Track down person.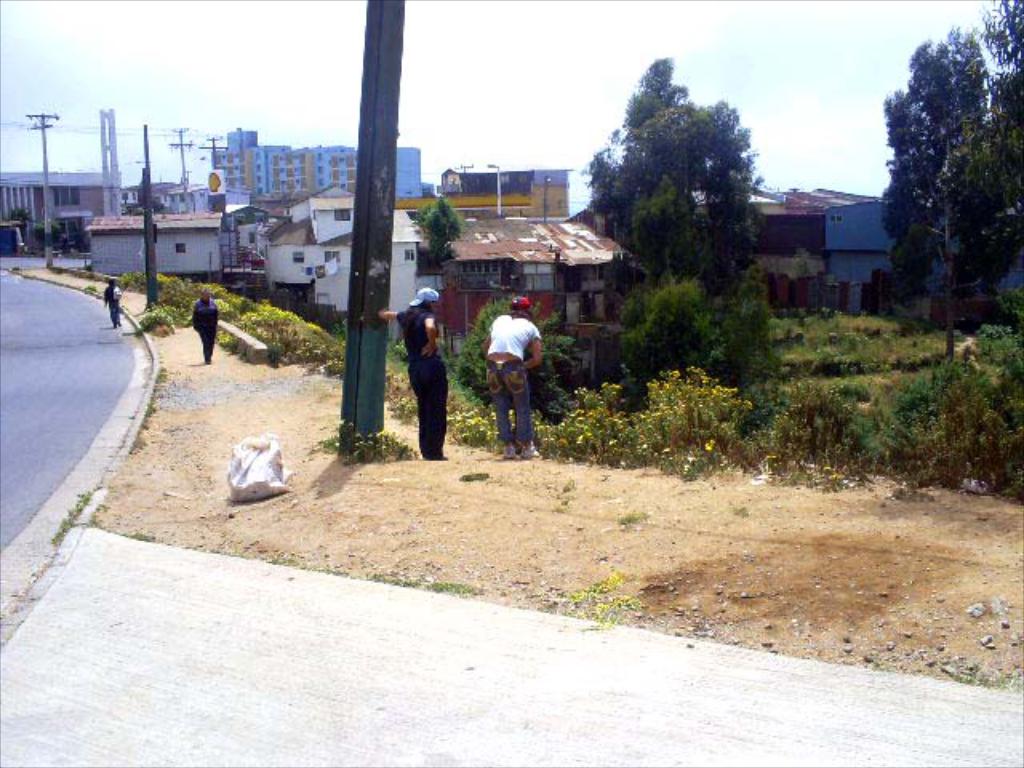
Tracked to l=394, t=269, r=442, b=458.
